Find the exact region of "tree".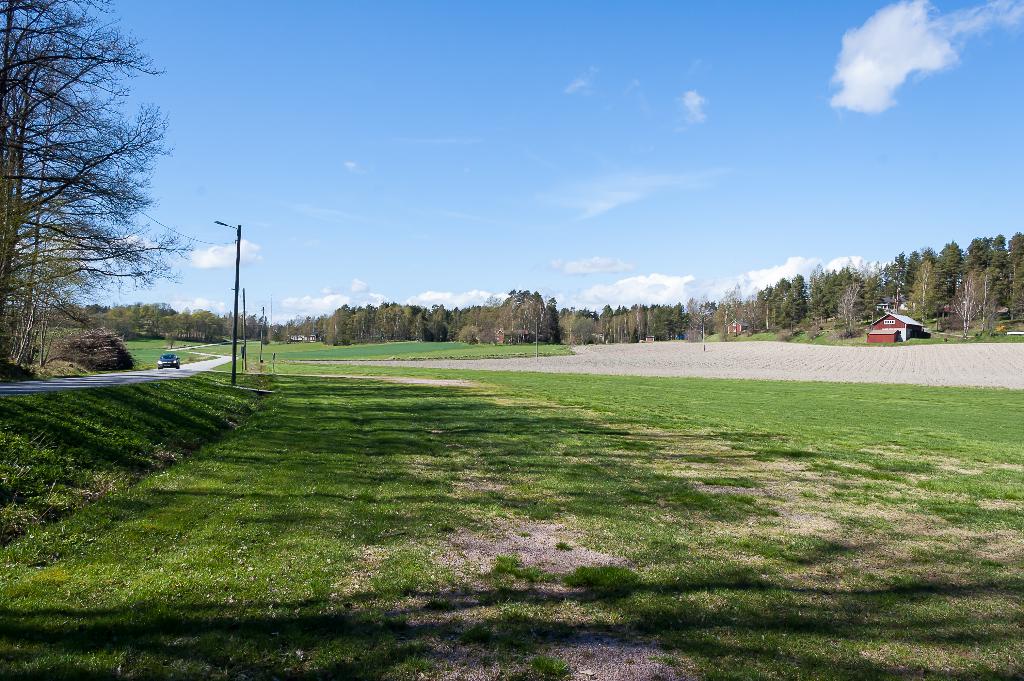
Exact region: <box>631,302,695,342</box>.
